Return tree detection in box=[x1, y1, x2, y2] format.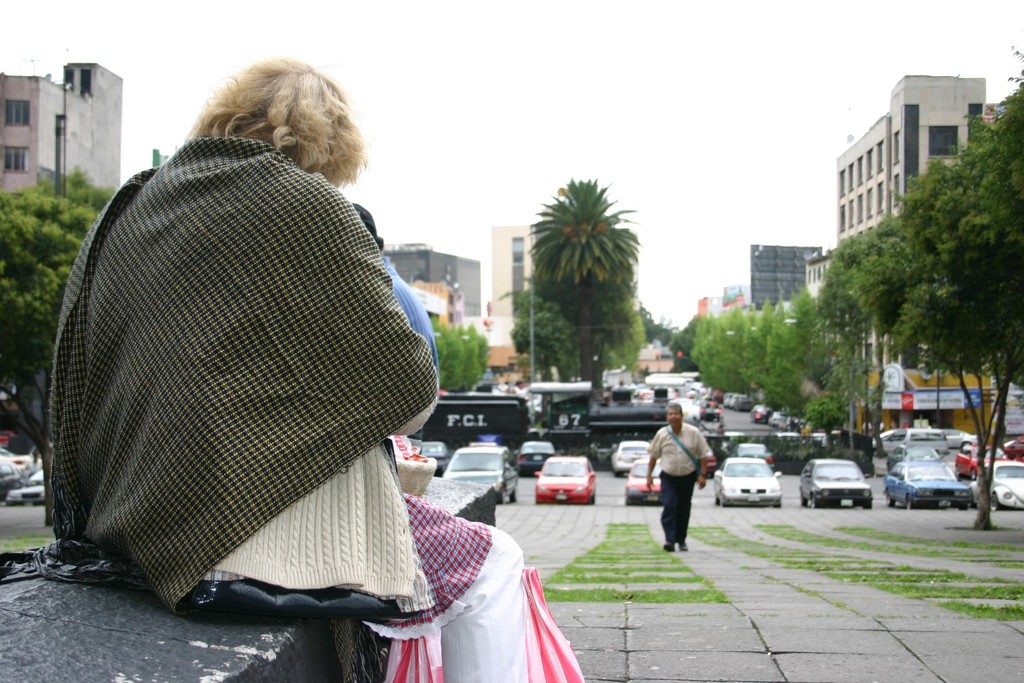
box=[727, 295, 772, 389].
